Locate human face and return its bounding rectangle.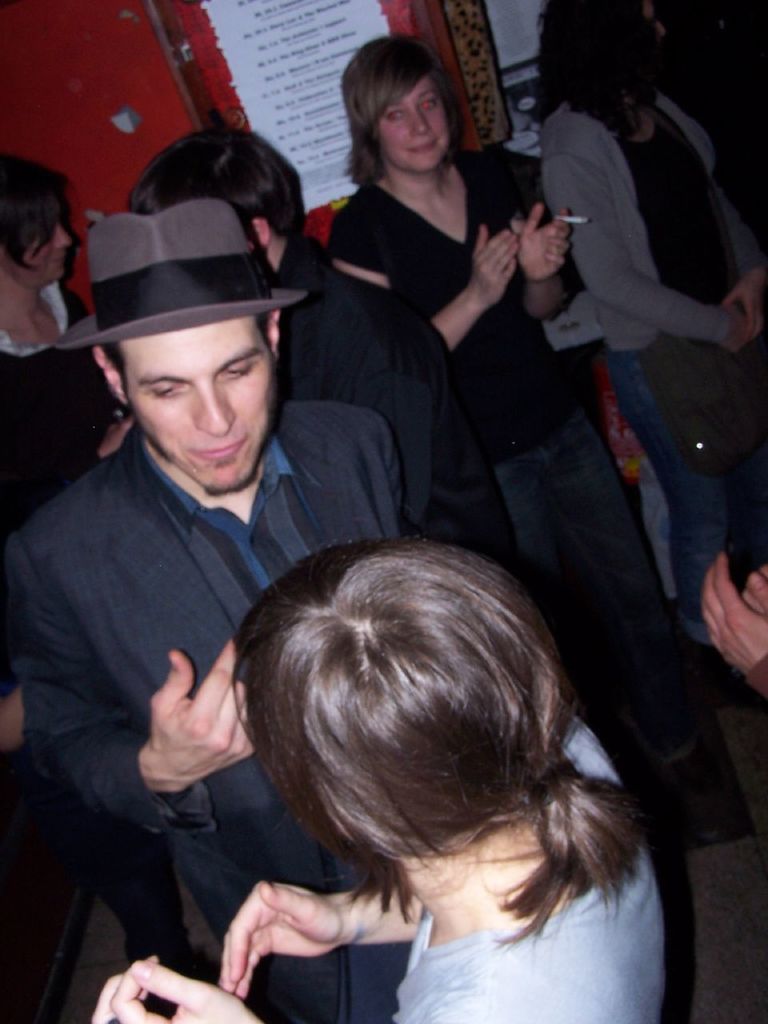
box(17, 202, 71, 285).
